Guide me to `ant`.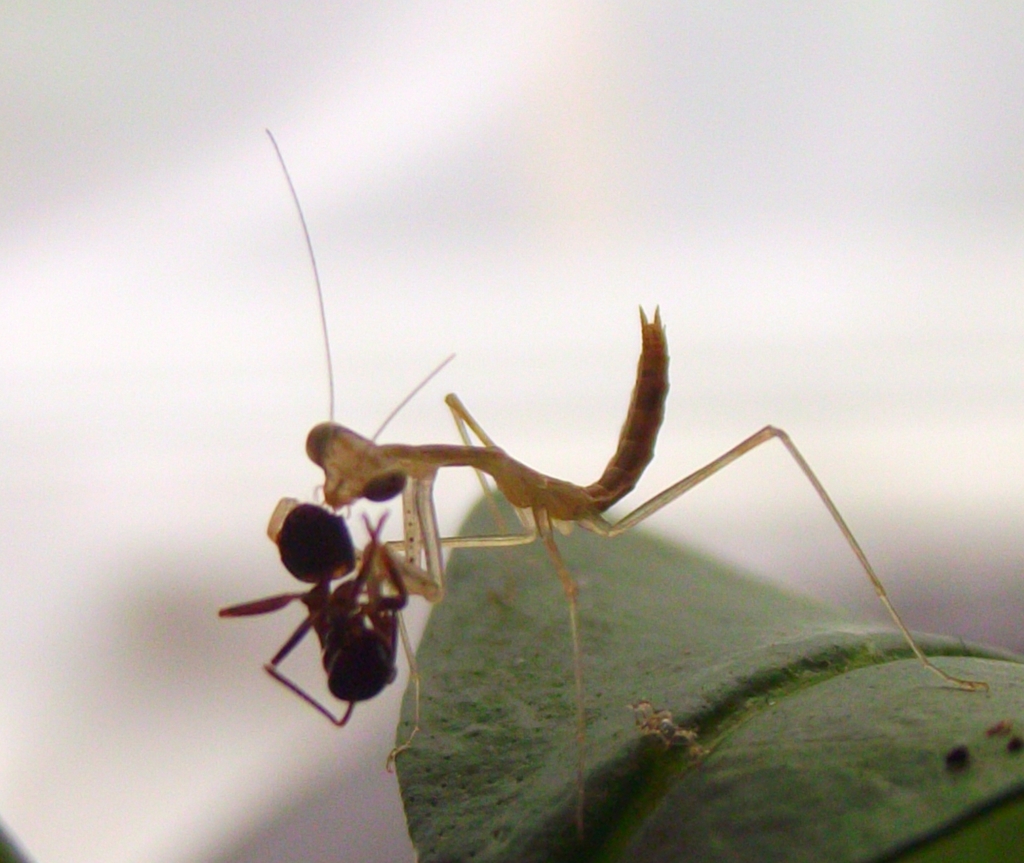
Guidance: (220,499,396,736).
